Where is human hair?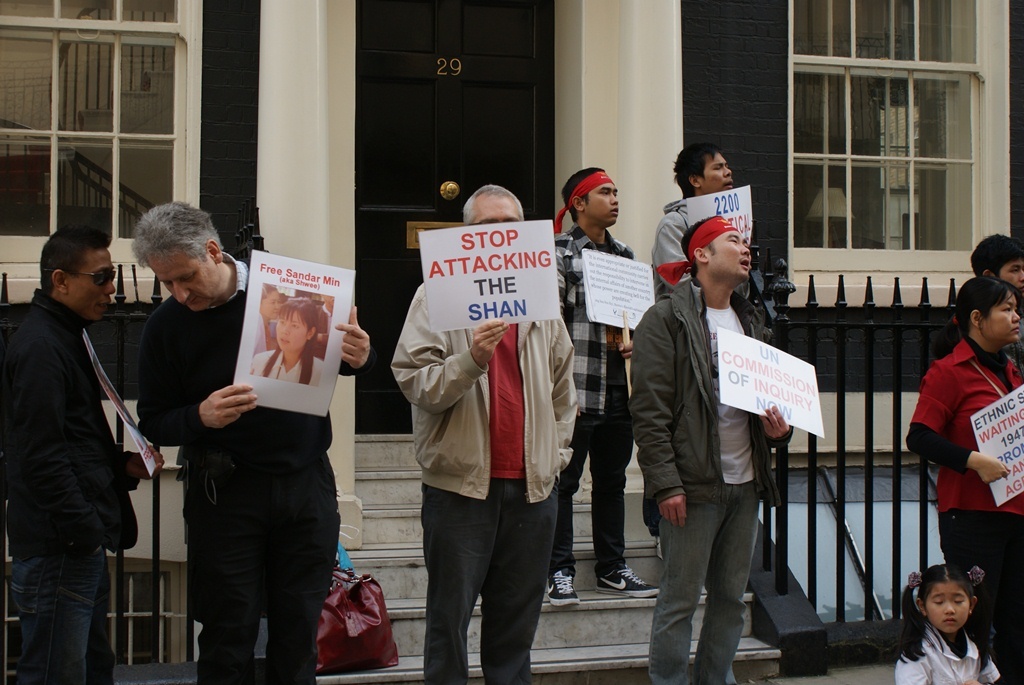
crop(33, 215, 106, 295).
